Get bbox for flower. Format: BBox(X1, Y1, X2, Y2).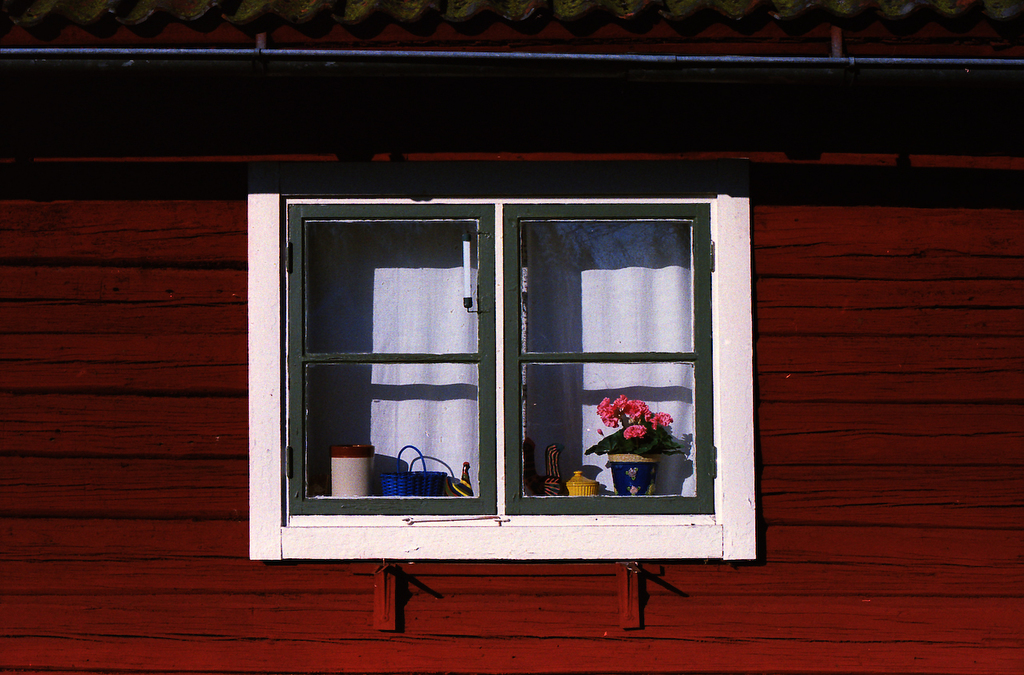
BBox(621, 423, 644, 438).
